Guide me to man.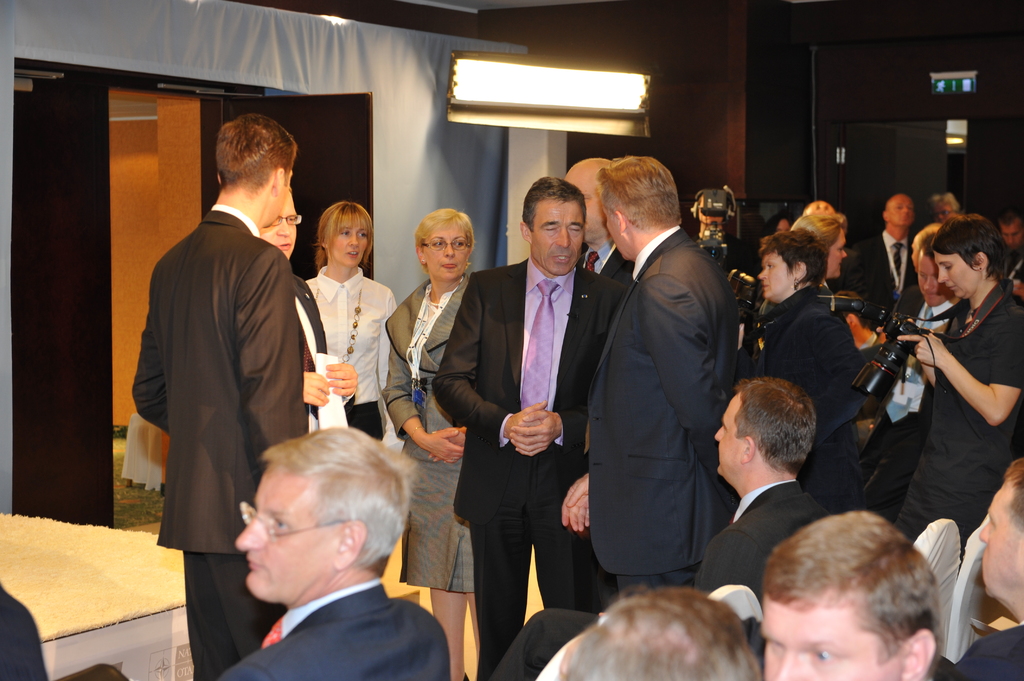
Guidance: x1=561 y1=156 x2=742 y2=605.
